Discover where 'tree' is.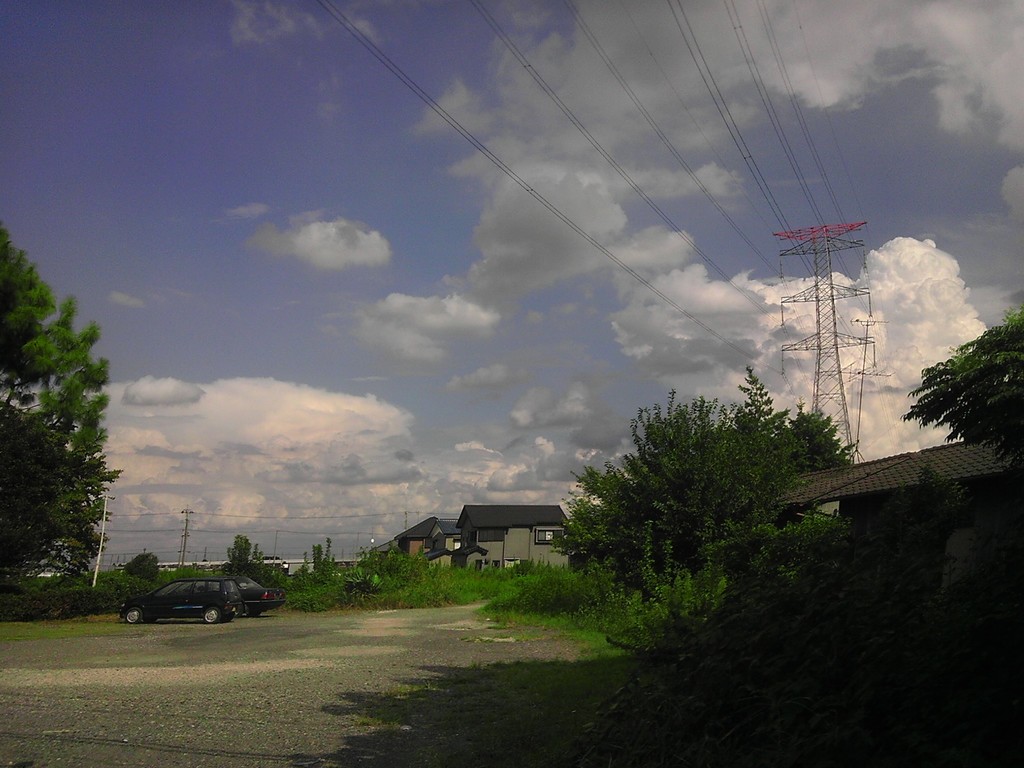
Discovered at <box>116,548,157,587</box>.
